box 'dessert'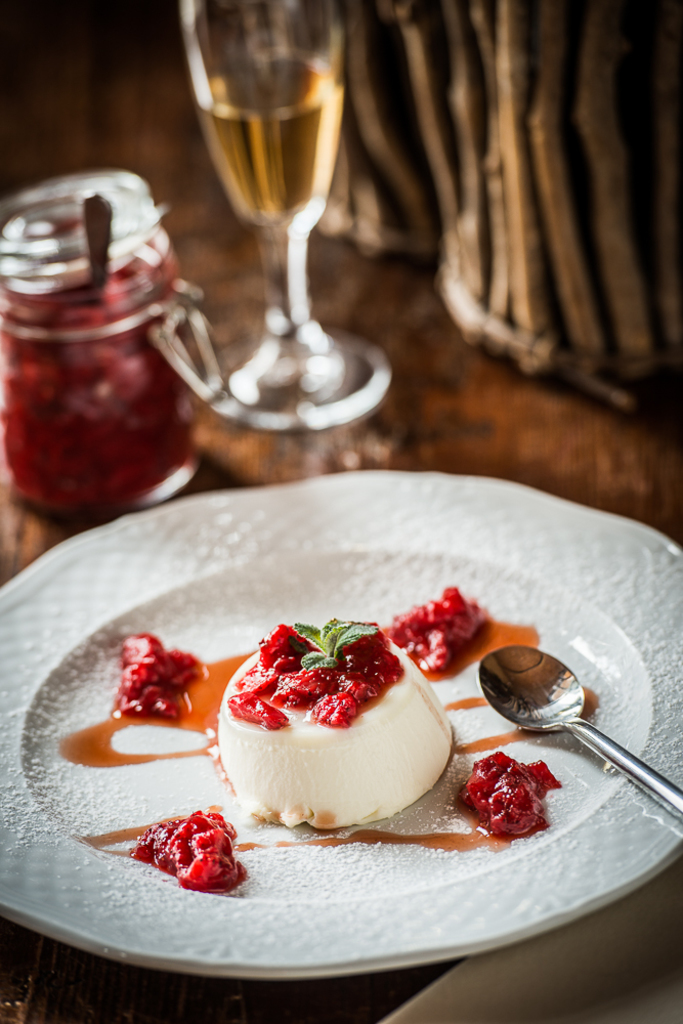
[214,644,453,848]
